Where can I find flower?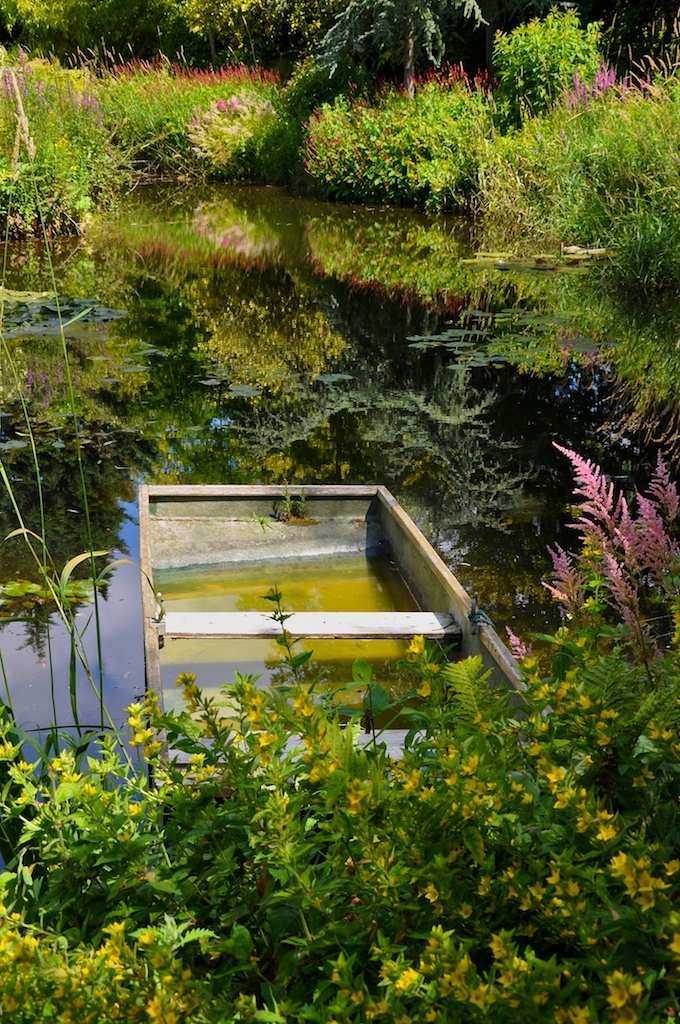
You can find it at [183,93,275,157].
